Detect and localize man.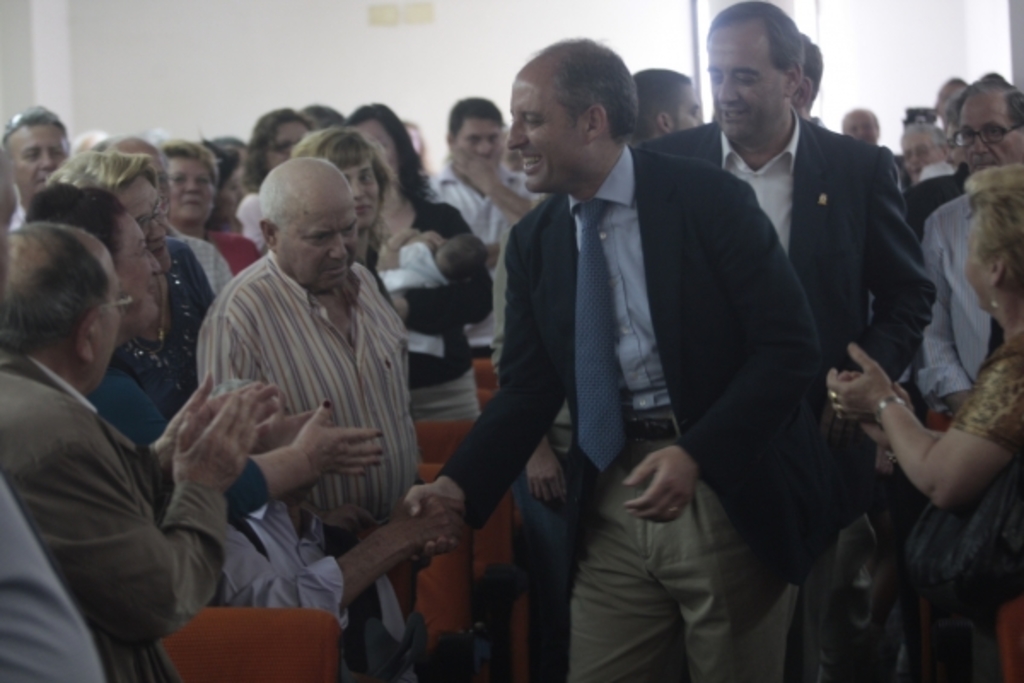
Localized at bbox=(645, 0, 935, 681).
